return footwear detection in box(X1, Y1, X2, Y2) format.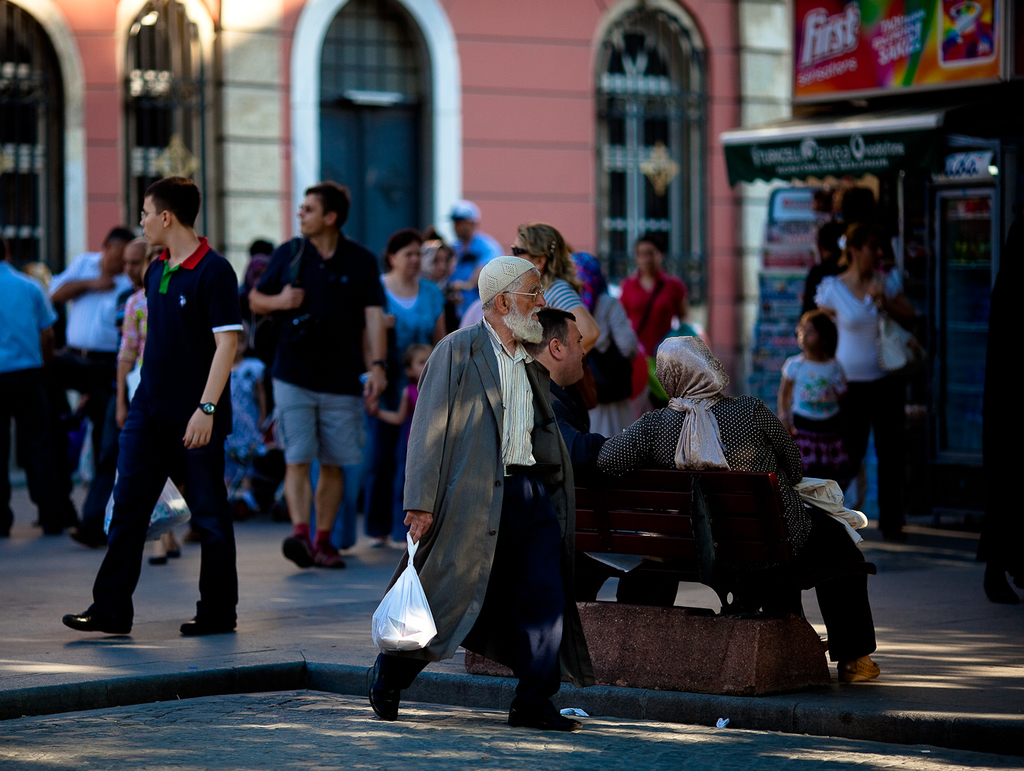
box(62, 564, 130, 642).
